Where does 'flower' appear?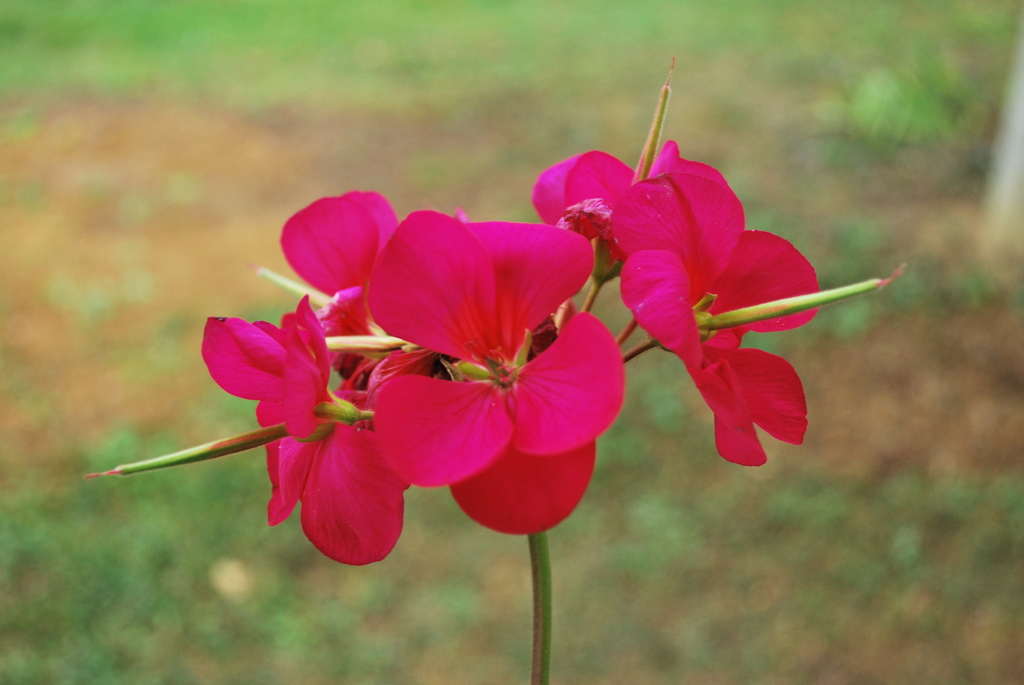
Appears at box=[530, 146, 729, 292].
